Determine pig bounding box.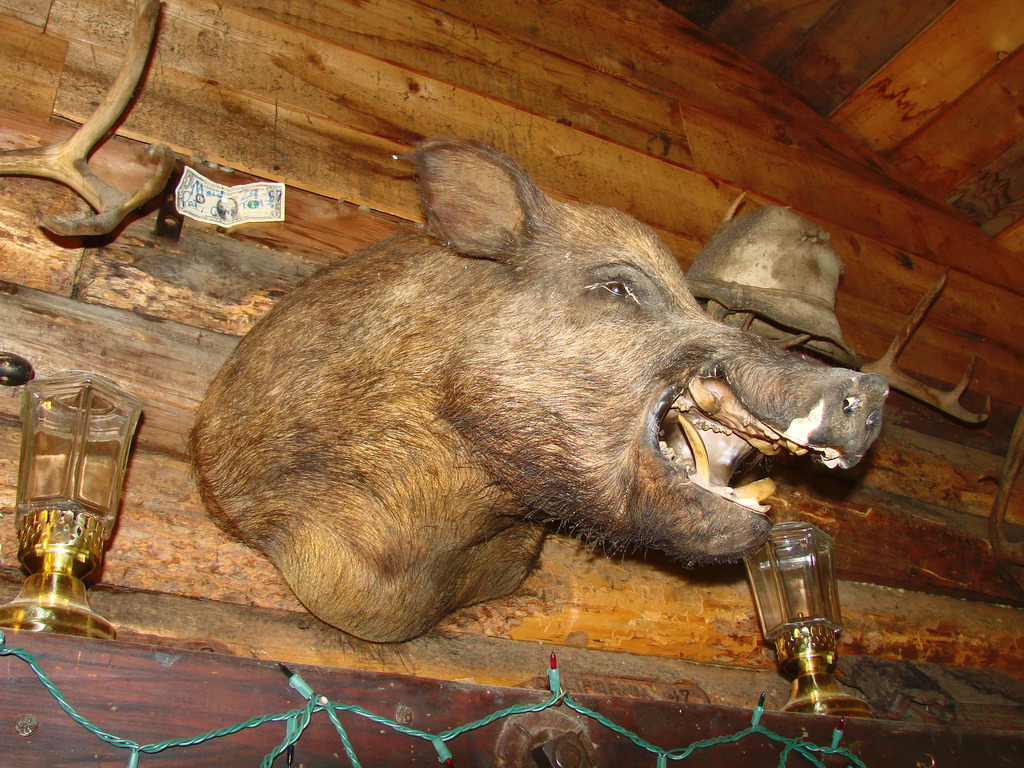
Determined: [182,141,888,651].
